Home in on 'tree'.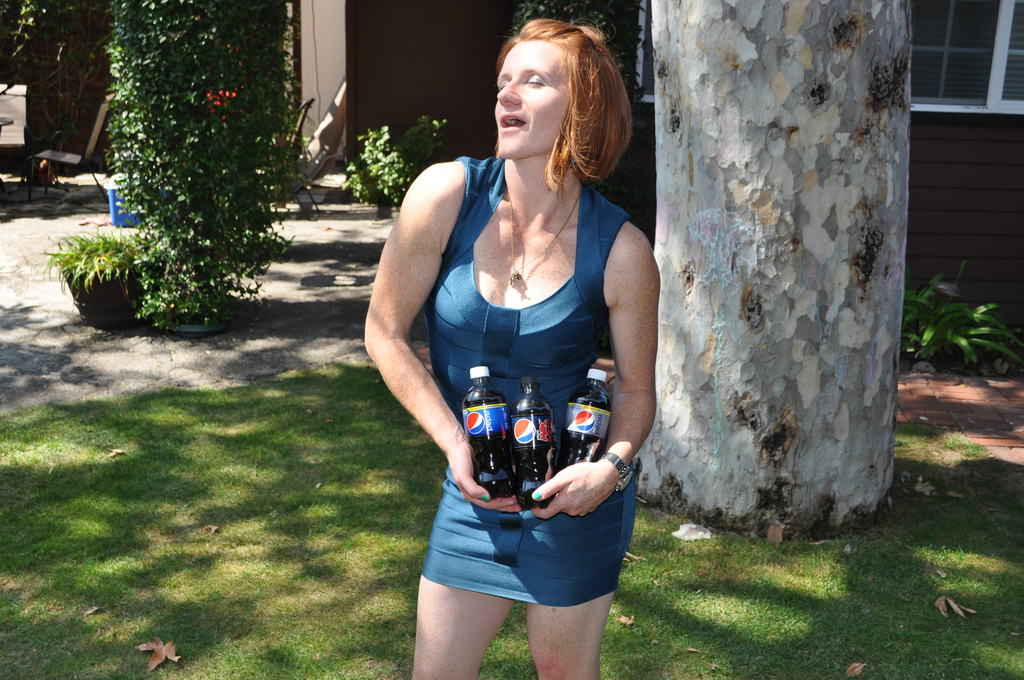
Homed in at left=0, top=0, right=139, bottom=215.
